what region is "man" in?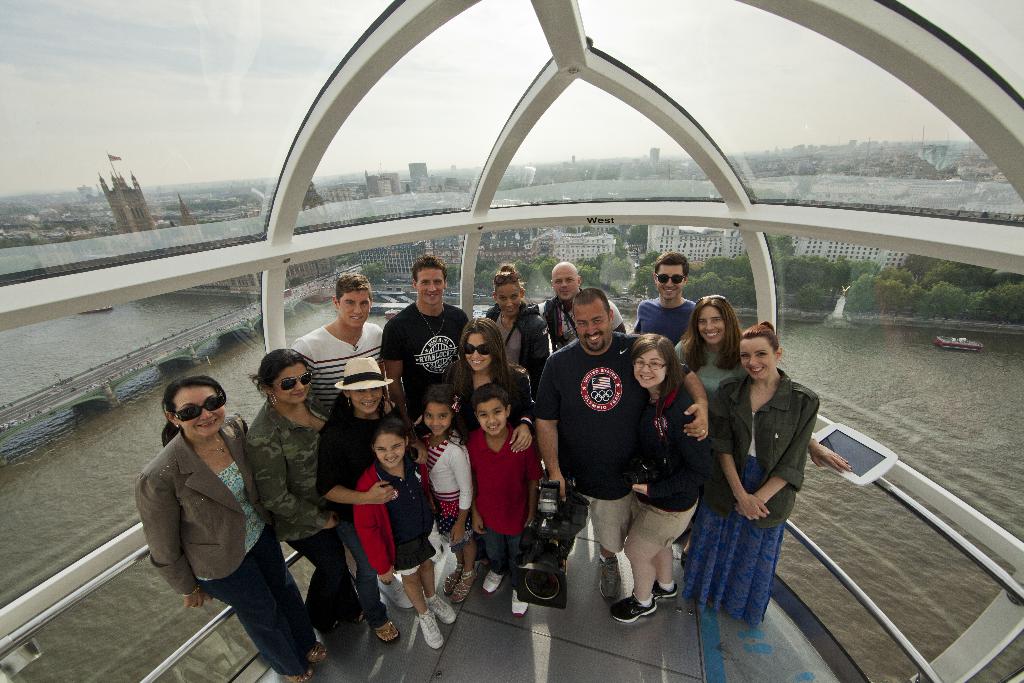
box=[631, 252, 700, 346].
